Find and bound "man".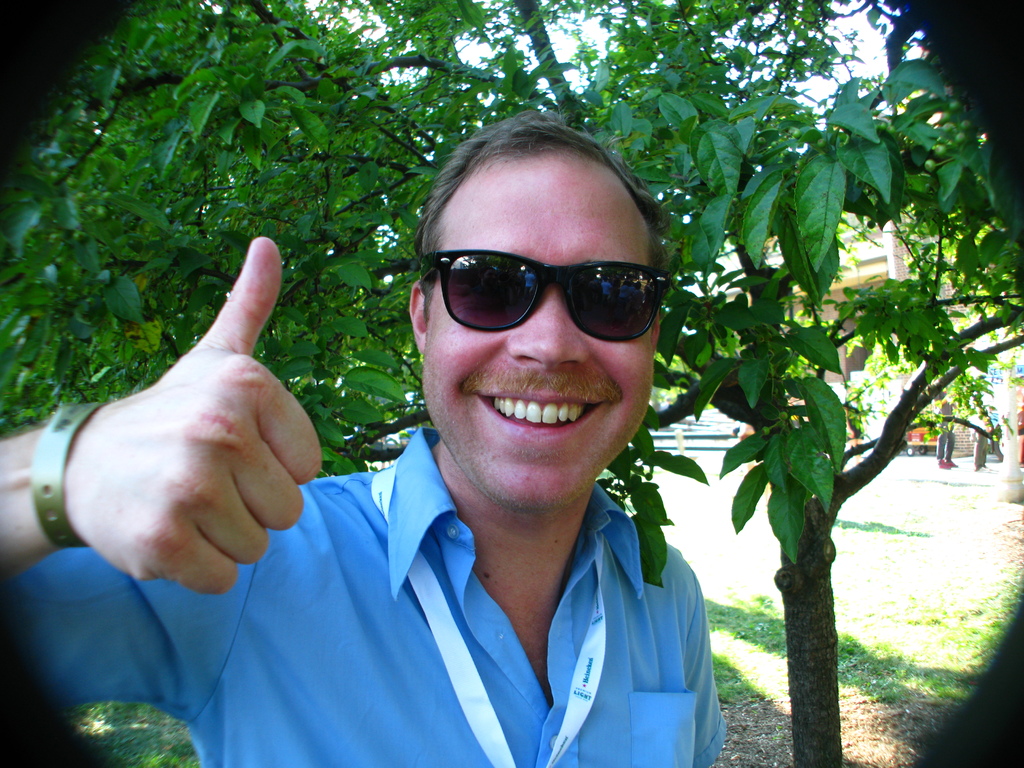
Bound: x1=0, y1=108, x2=729, y2=767.
